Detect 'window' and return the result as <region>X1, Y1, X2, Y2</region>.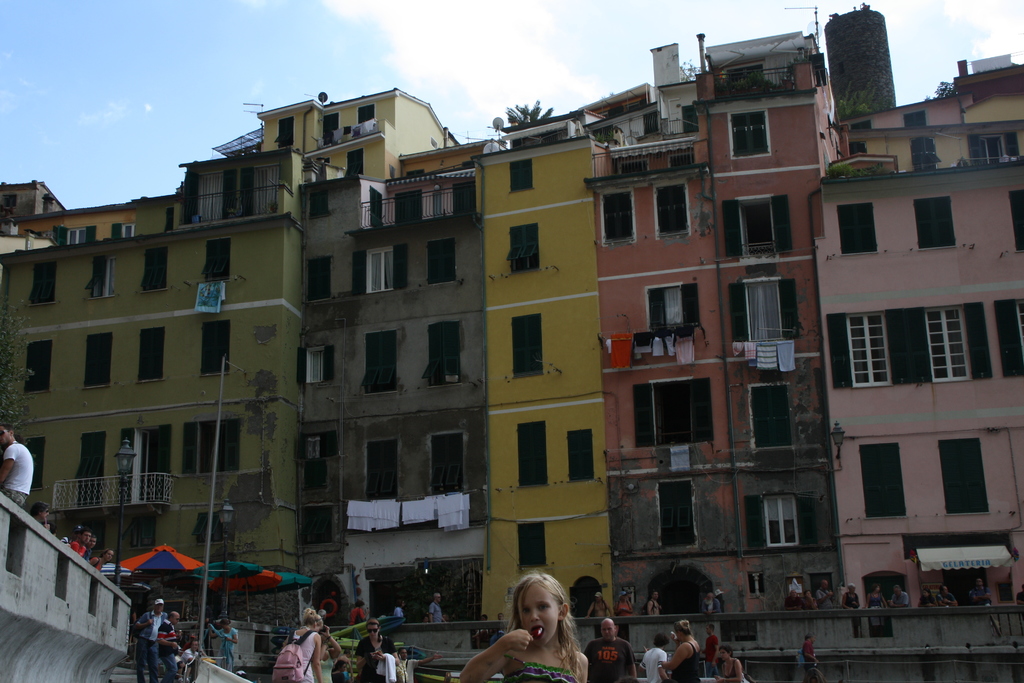
<region>863, 447, 910, 516</region>.
